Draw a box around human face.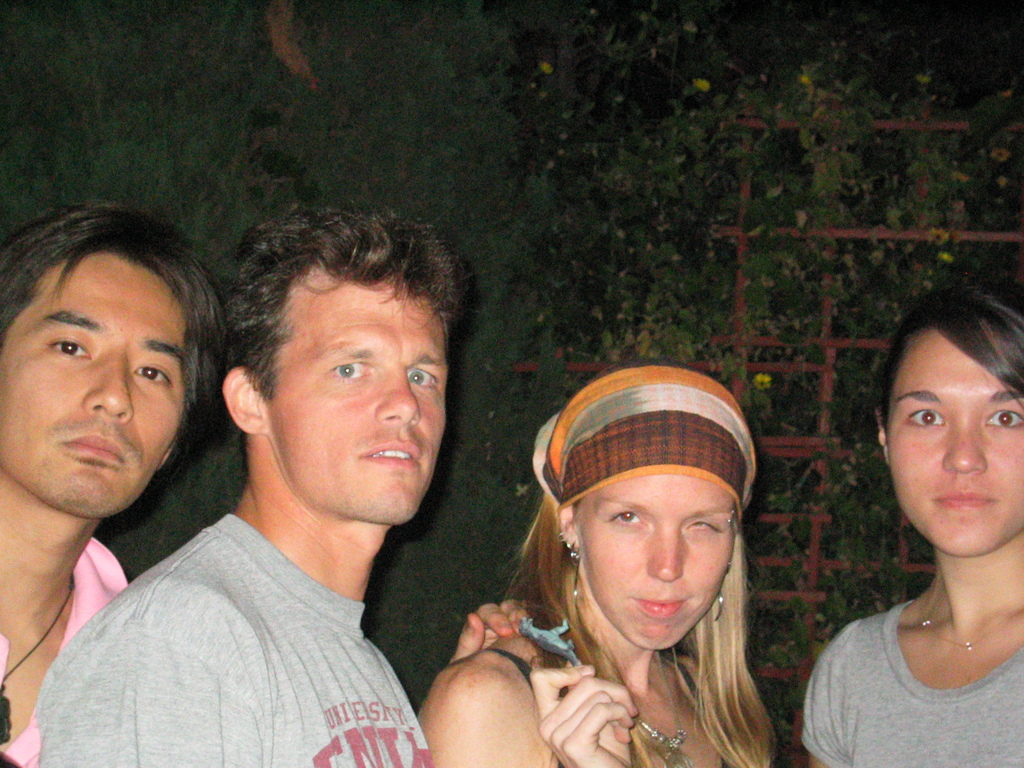
x1=0 y1=247 x2=187 y2=520.
